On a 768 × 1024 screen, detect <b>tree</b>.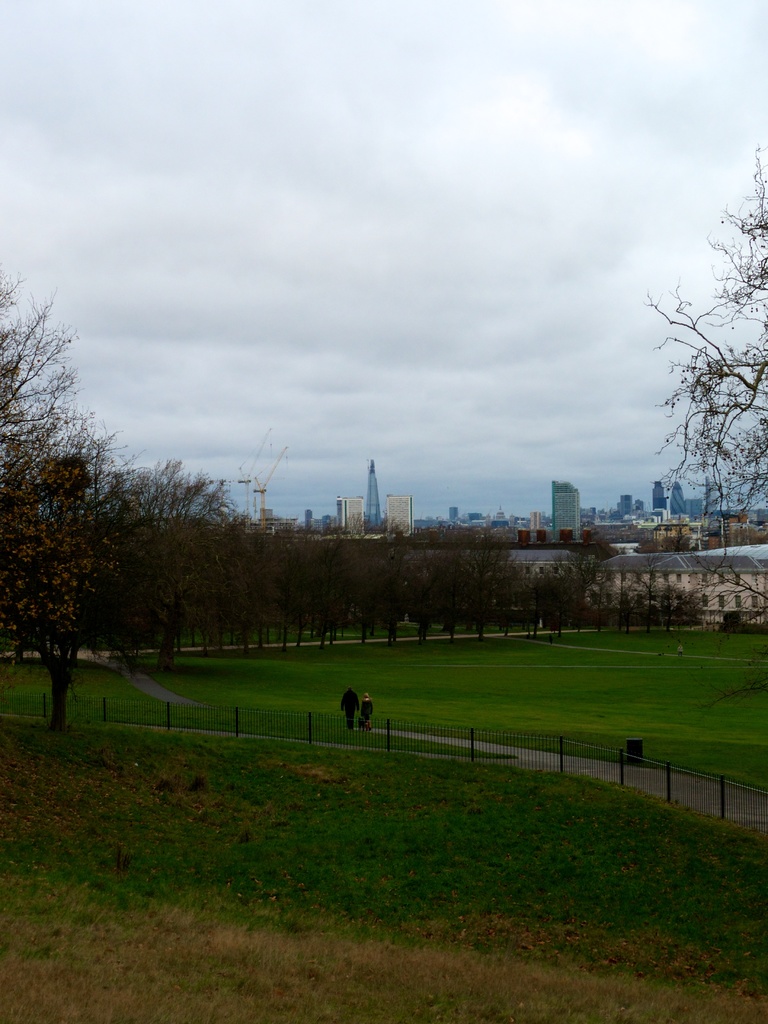
{"x1": 0, "y1": 259, "x2": 105, "y2": 477}.
